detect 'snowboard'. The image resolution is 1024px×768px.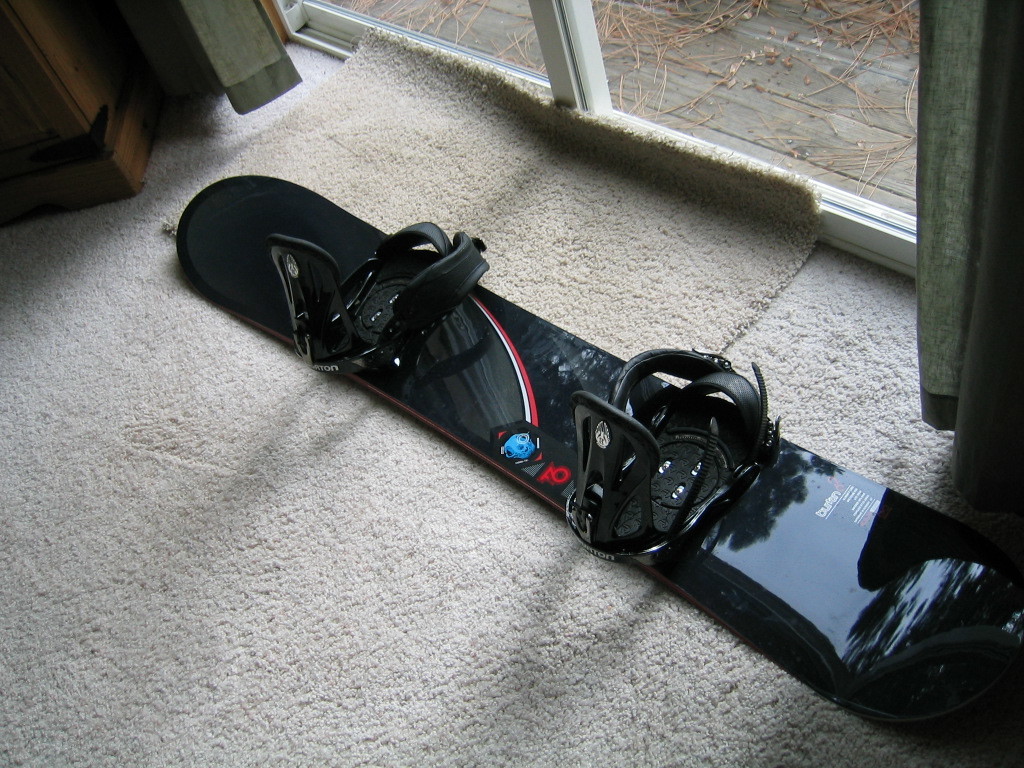
172 173 1023 726.
